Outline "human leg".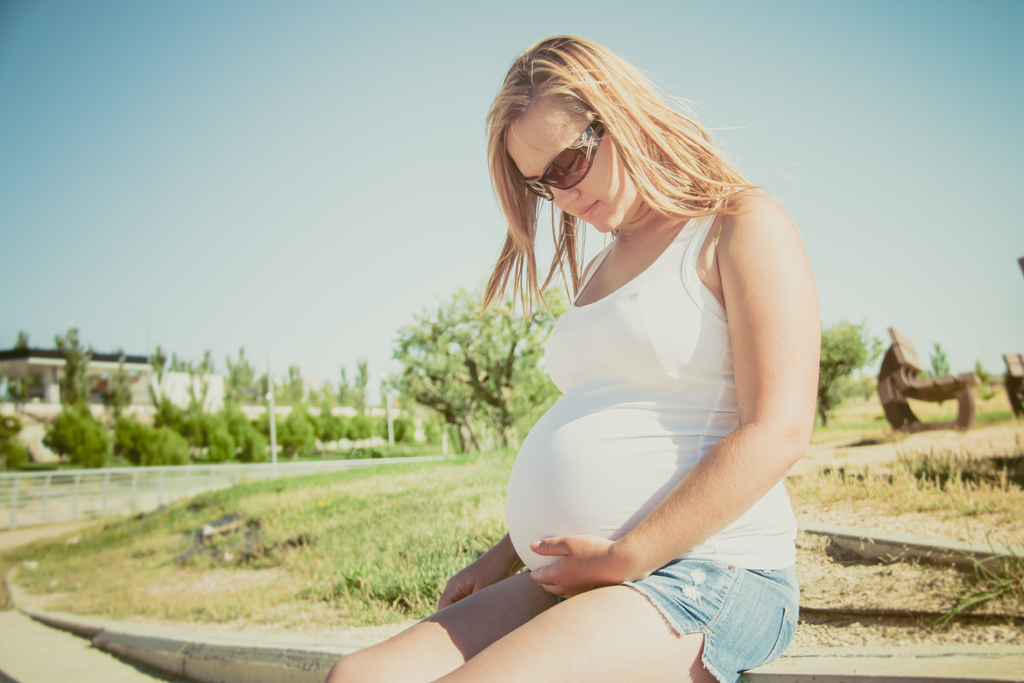
Outline: Rect(432, 580, 799, 682).
